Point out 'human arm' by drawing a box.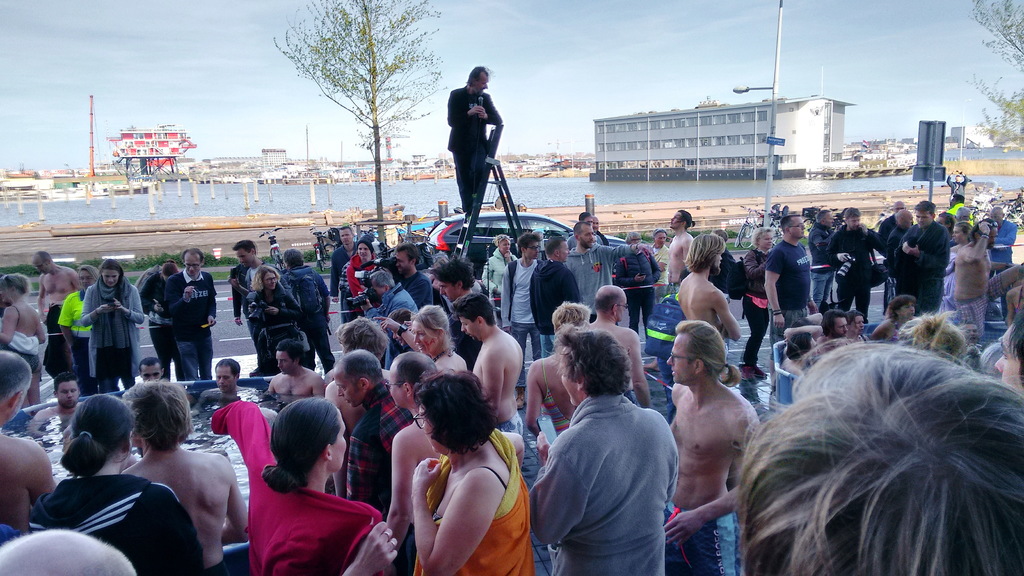
<bbox>473, 93, 505, 125</bbox>.
